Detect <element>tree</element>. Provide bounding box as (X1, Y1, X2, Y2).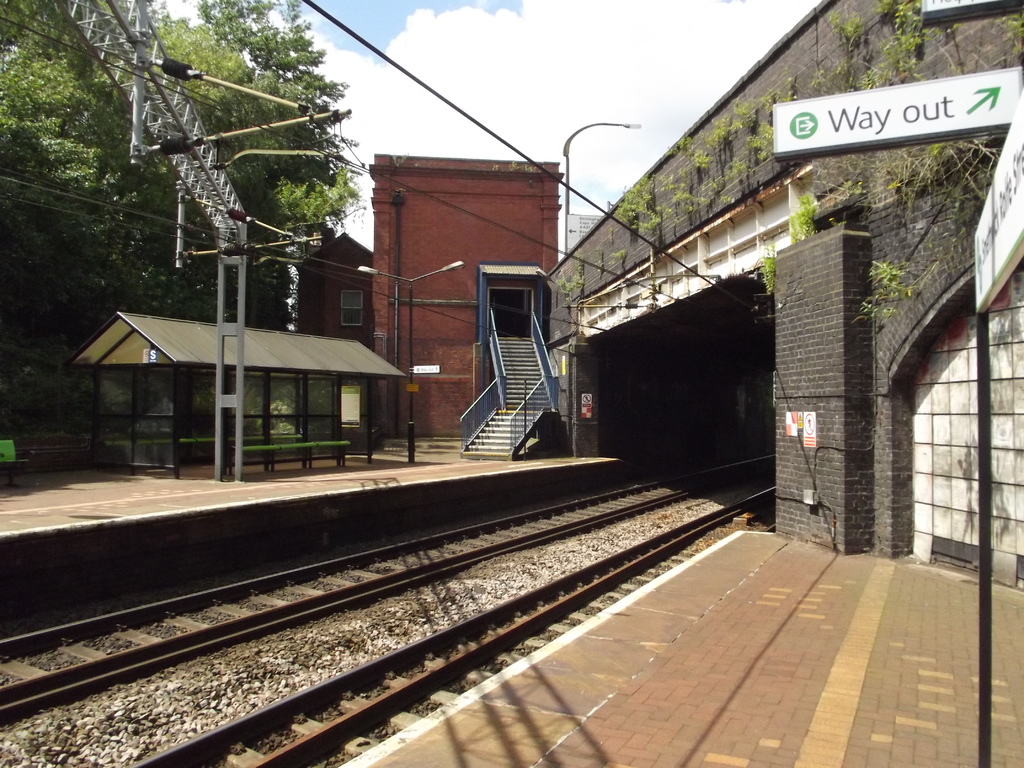
(187, 0, 284, 55).
